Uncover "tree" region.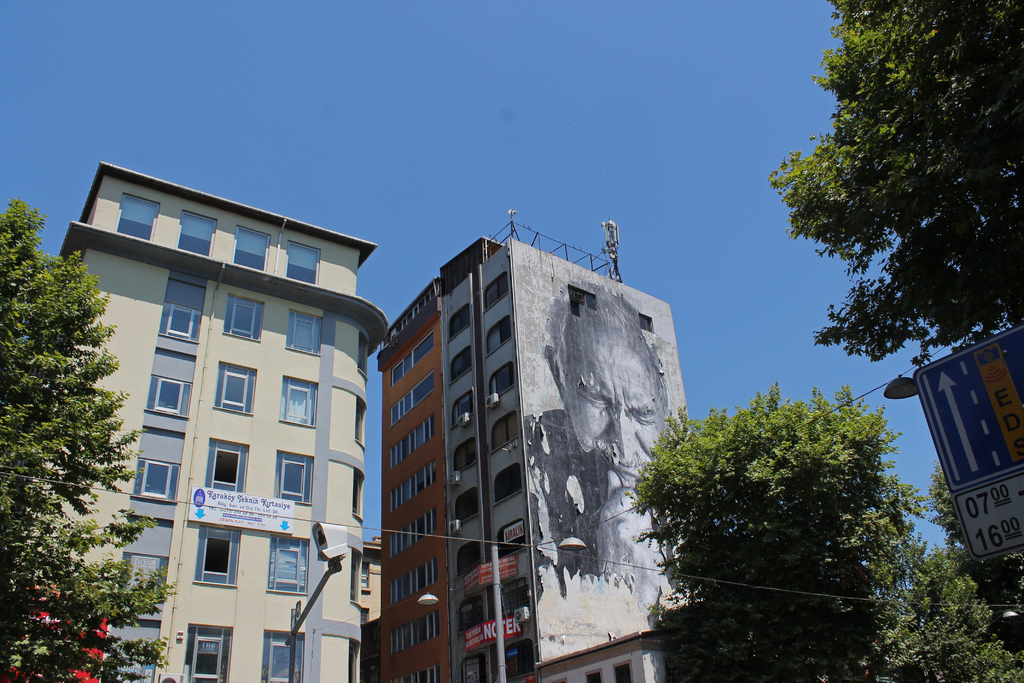
Uncovered: [x1=634, y1=371, x2=930, y2=645].
